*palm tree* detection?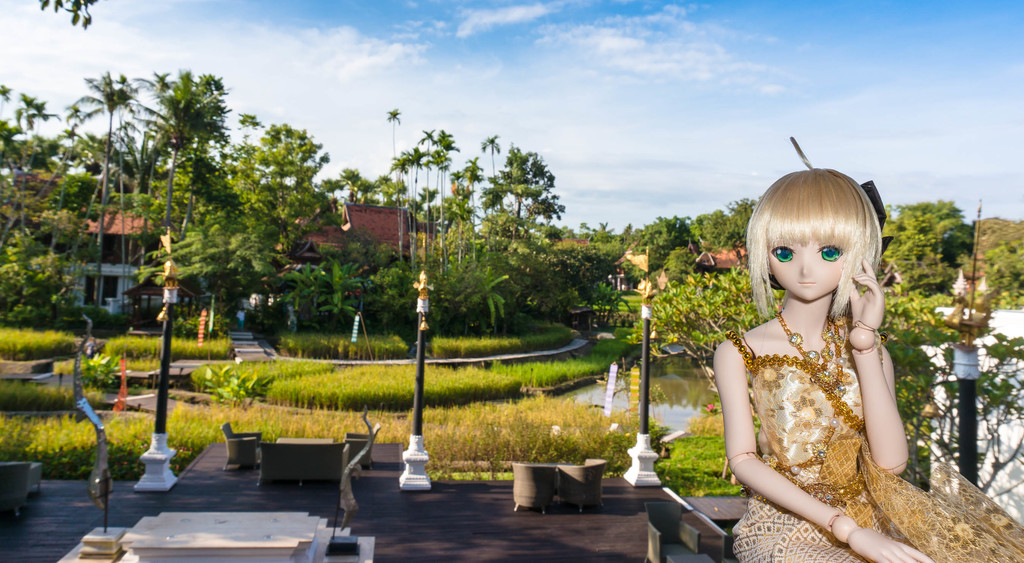
x1=125, y1=72, x2=172, y2=321
